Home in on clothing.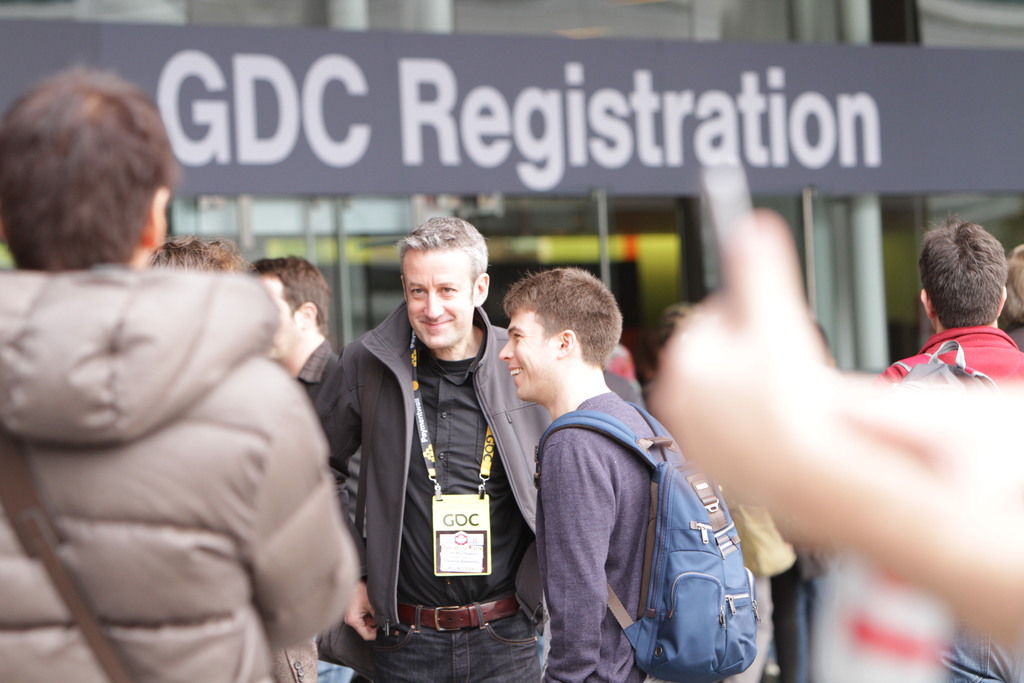
Homed in at (874, 325, 1023, 682).
